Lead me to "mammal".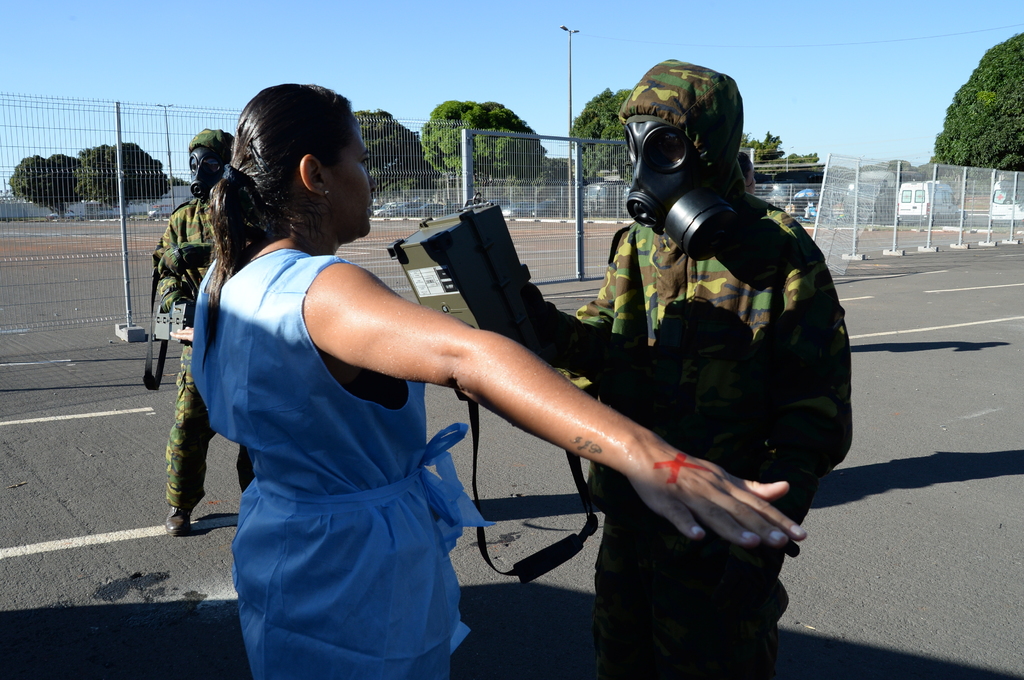
Lead to region(132, 131, 246, 537).
